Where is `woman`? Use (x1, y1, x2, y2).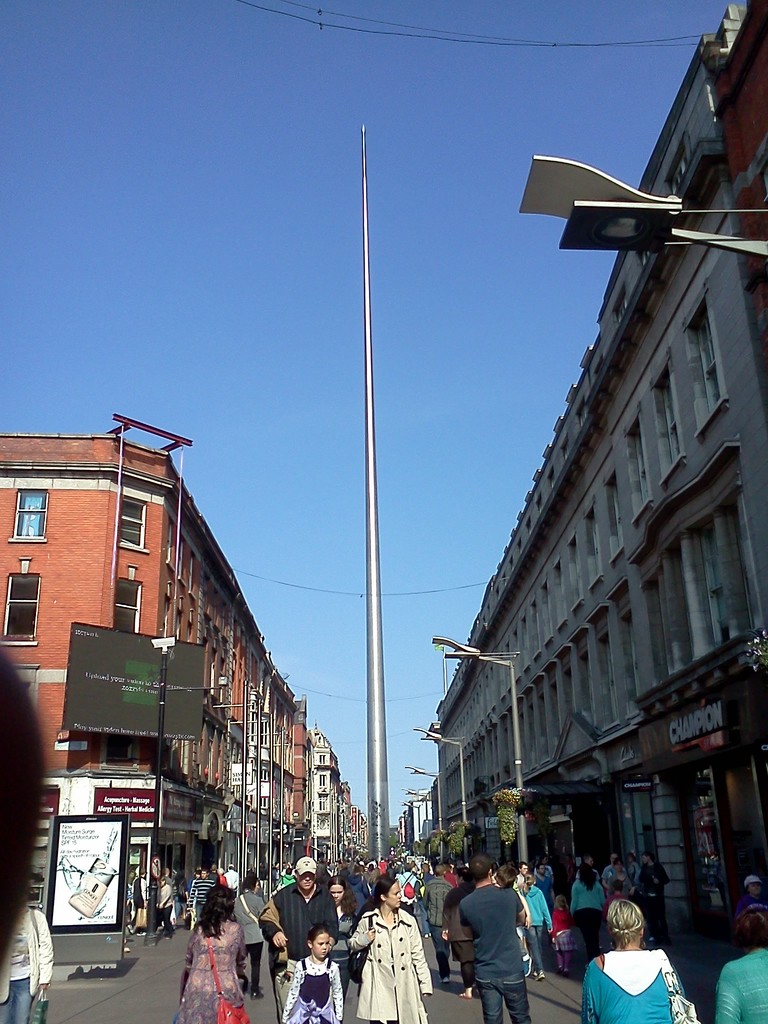
(596, 859, 637, 900).
